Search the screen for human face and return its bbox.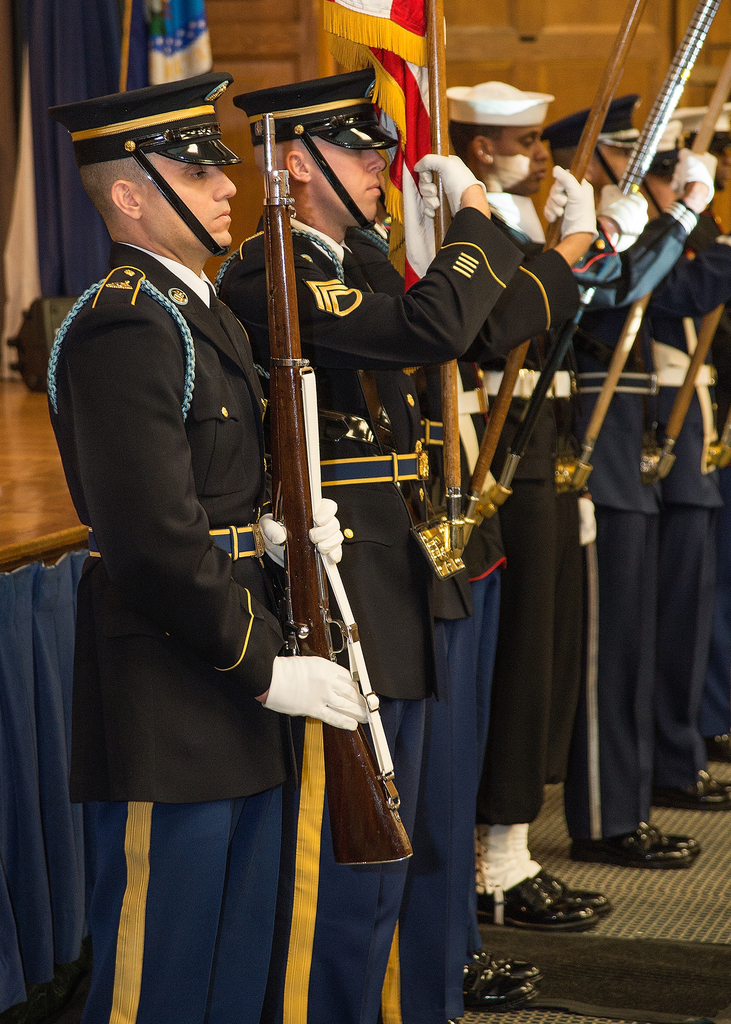
Found: l=306, t=138, r=383, b=221.
